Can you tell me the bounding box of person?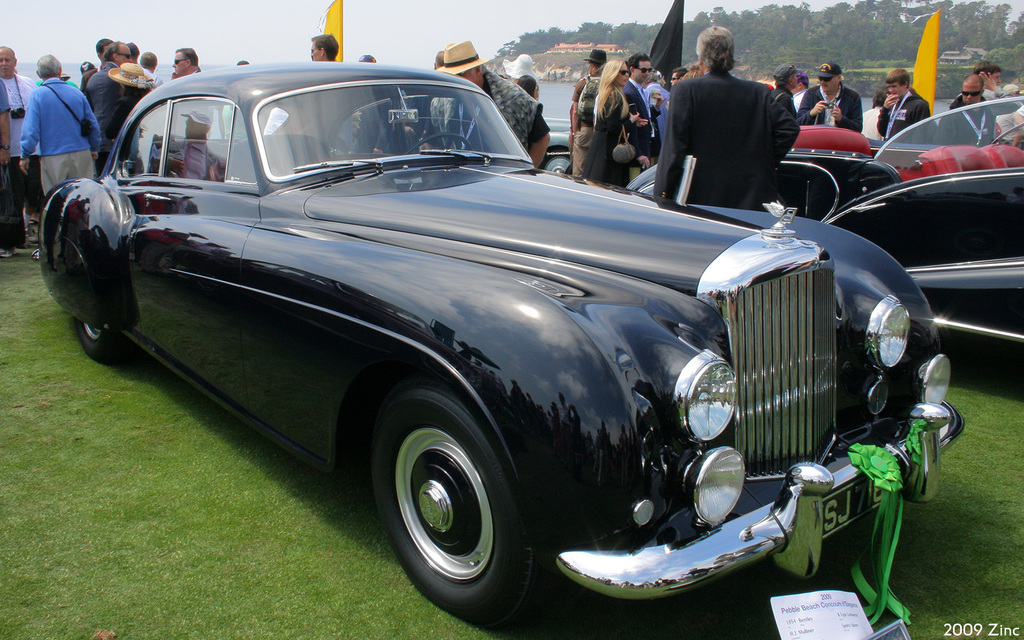
[929, 71, 1002, 143].
